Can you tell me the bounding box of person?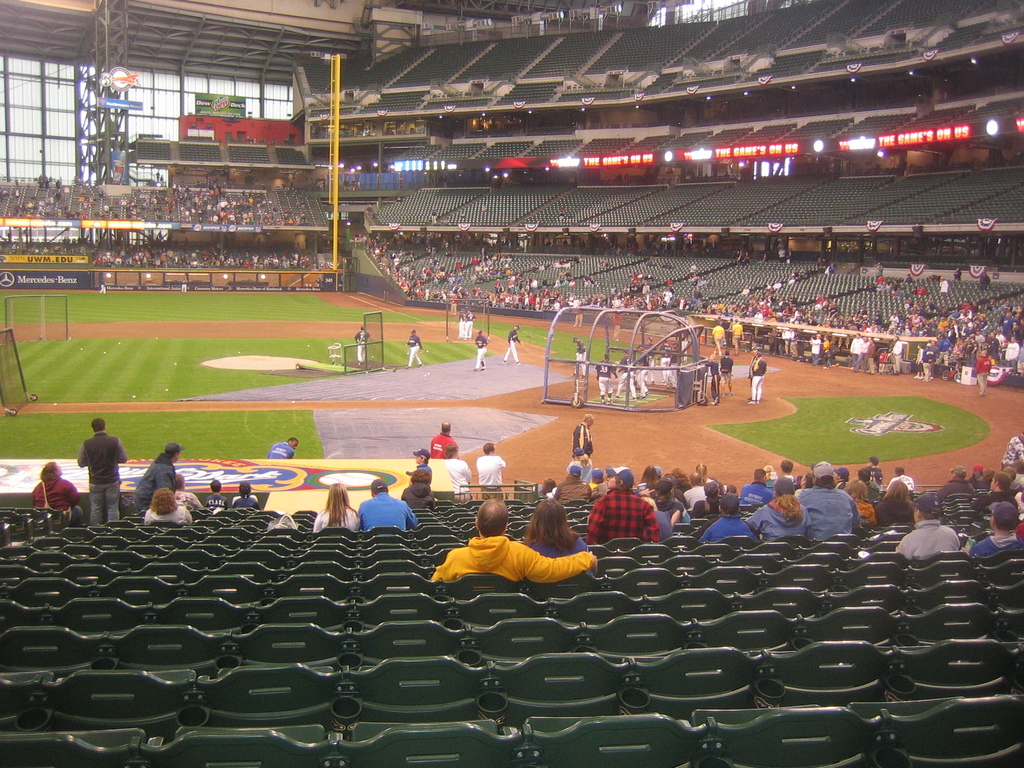
x1=668, y1=342, x2=675, y2=378.
